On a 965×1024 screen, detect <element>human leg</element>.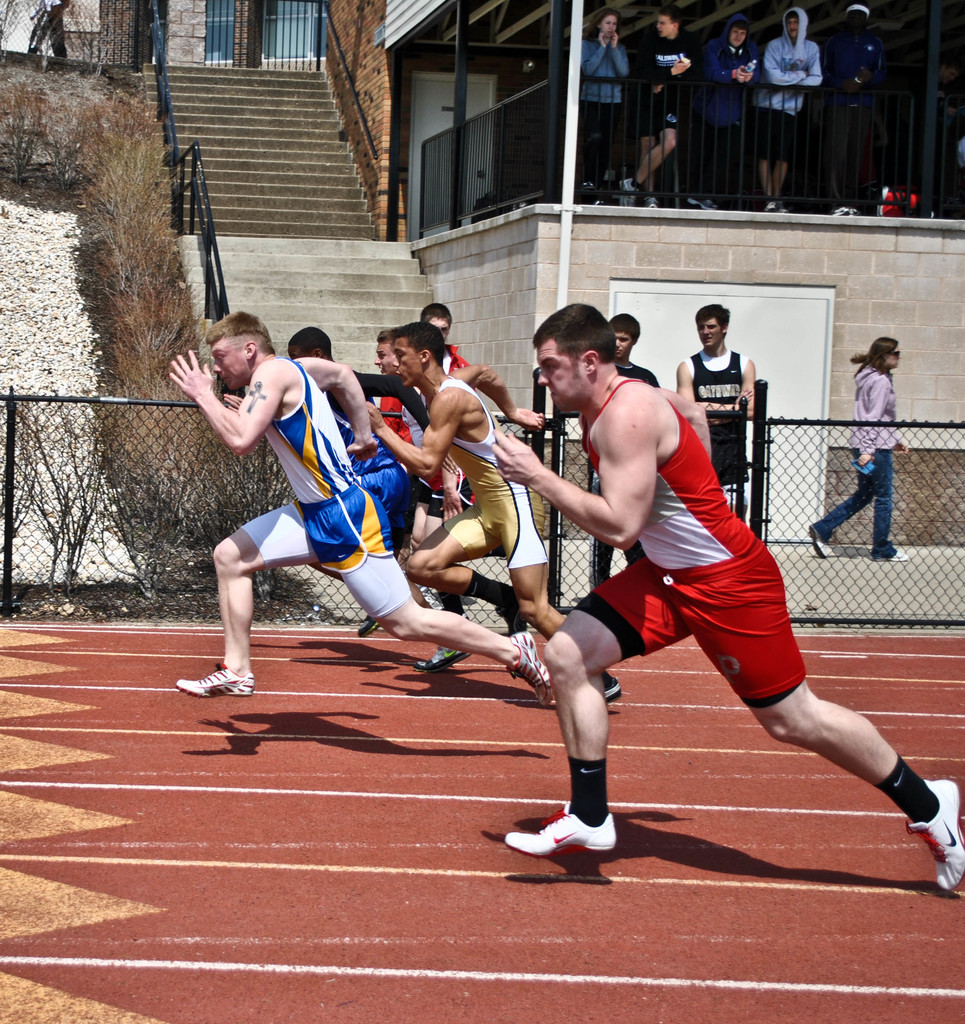
[left=175, top=497, right=323, bottom=698].
